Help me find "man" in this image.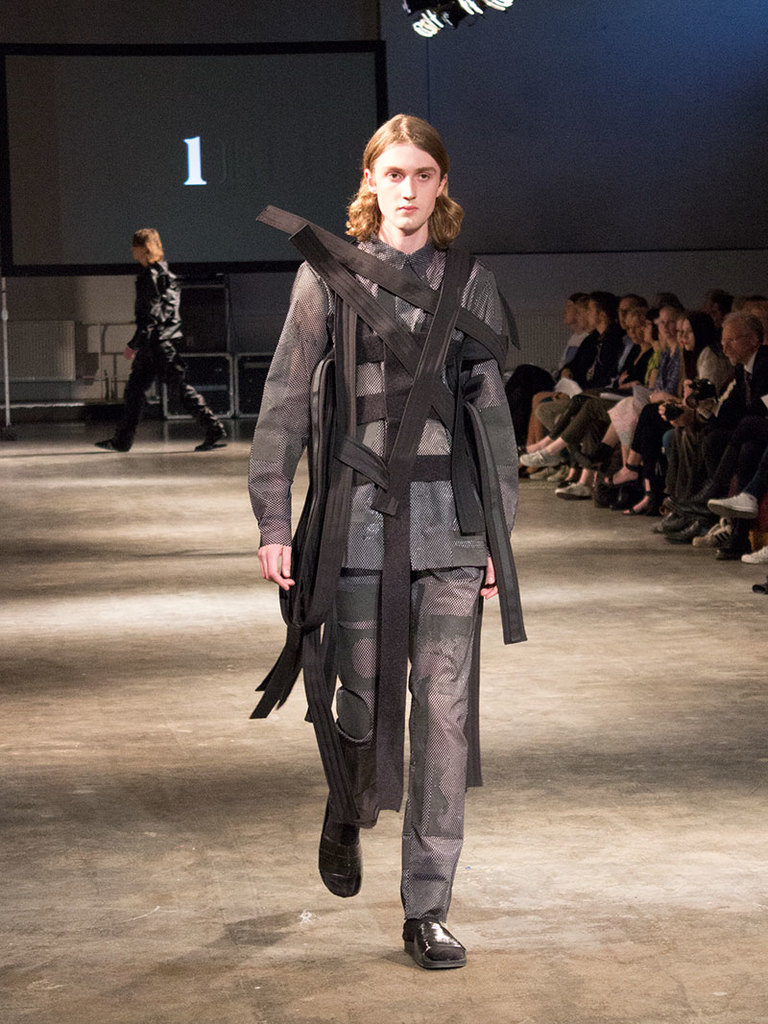
Found it: 253/67/519/1007.
